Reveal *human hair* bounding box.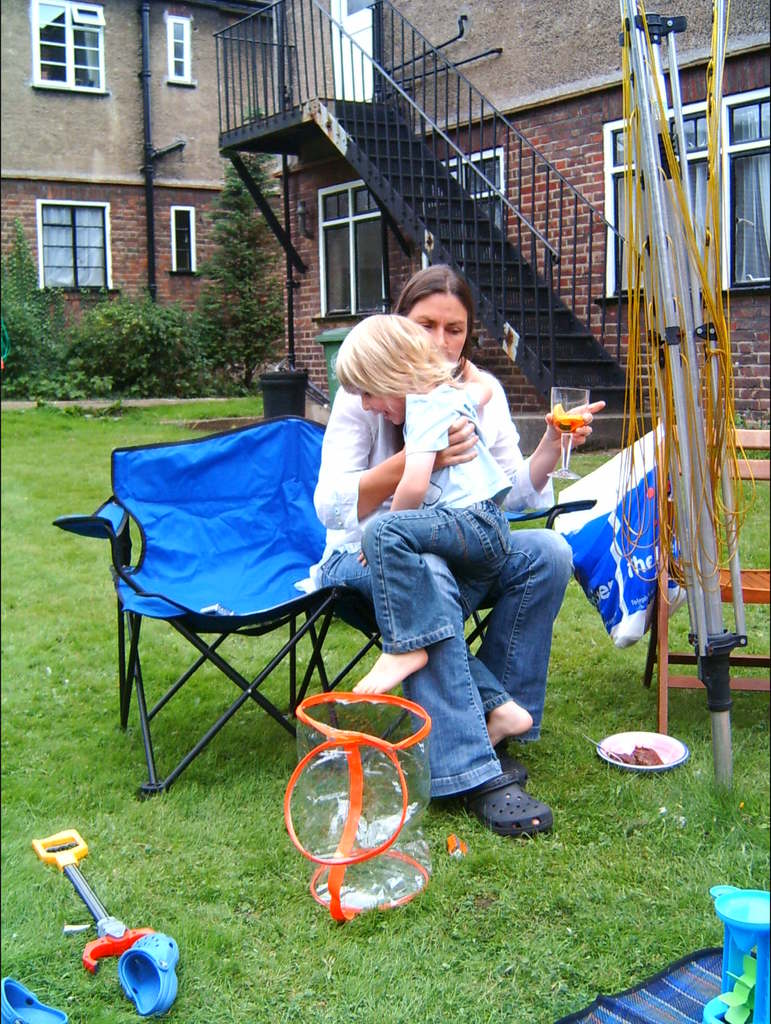
Revealed: 334 314 459 394.
